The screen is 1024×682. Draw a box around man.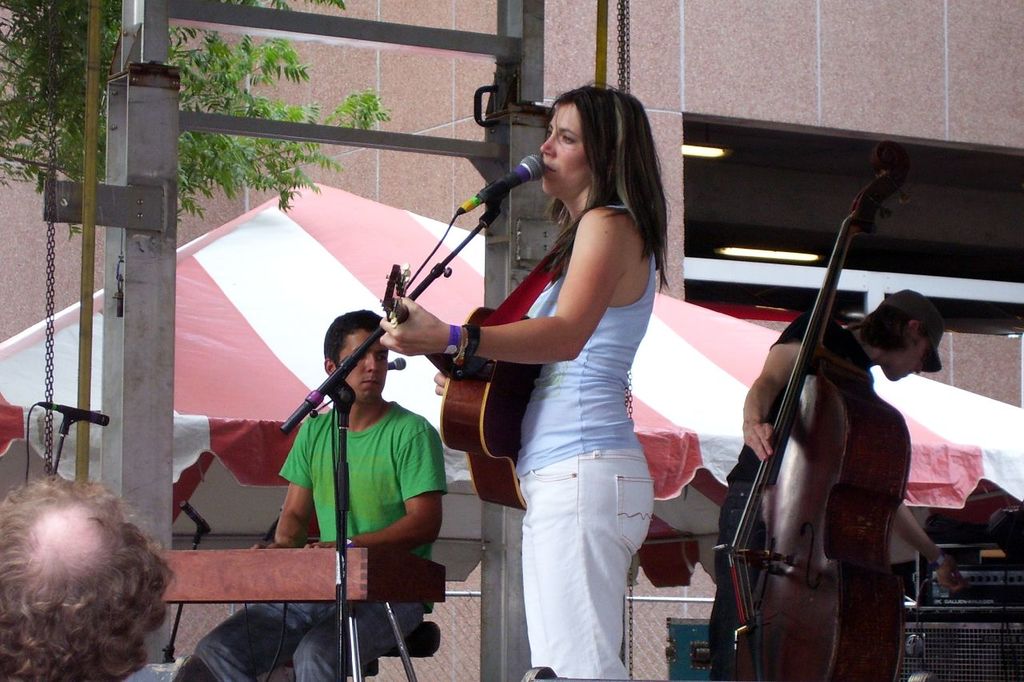
Rect(241, 285, 465, 654).
